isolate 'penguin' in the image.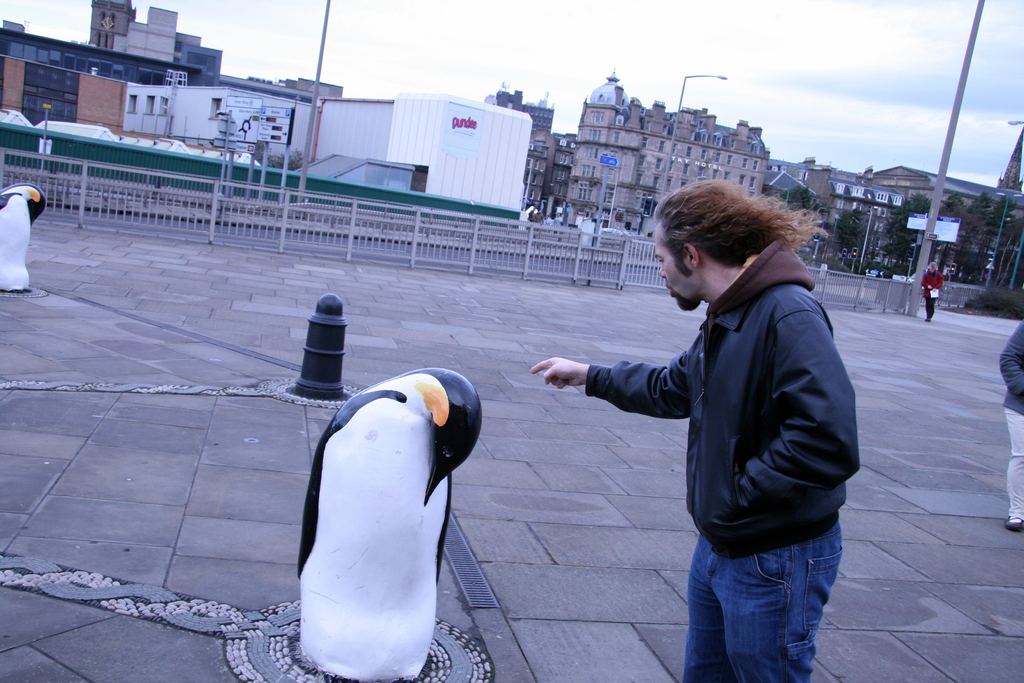
Isolated region: box=[284, 366, 485, 677].
